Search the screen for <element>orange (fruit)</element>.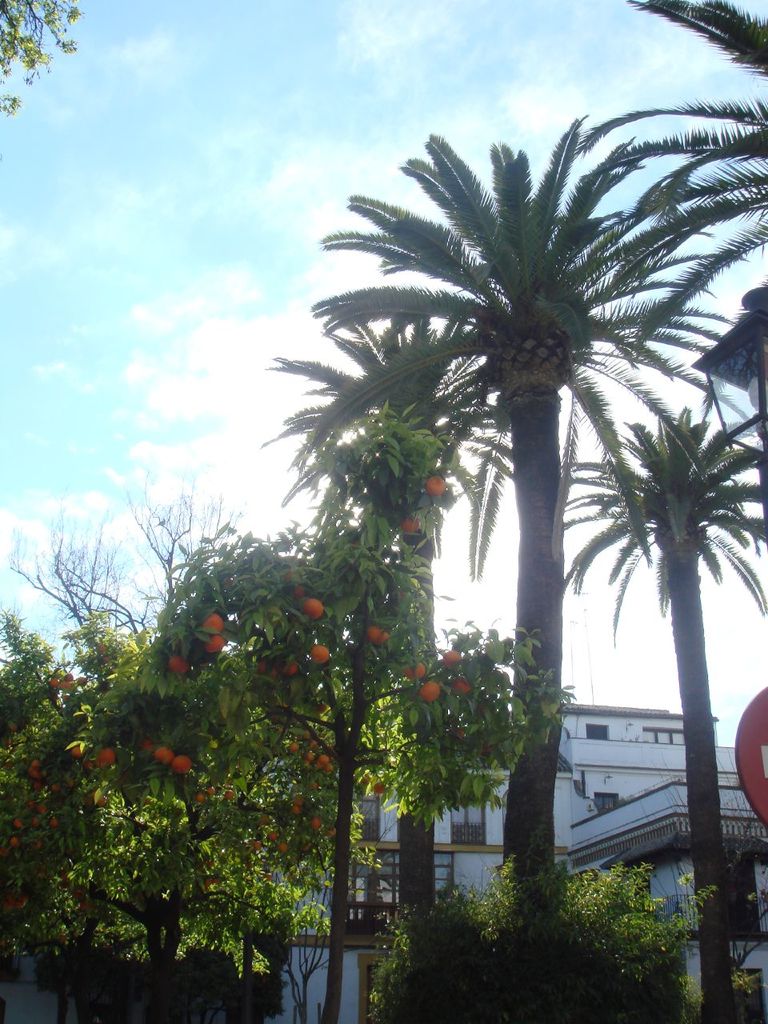
Found at [left=277, top=841, right=290, bottom=855].
